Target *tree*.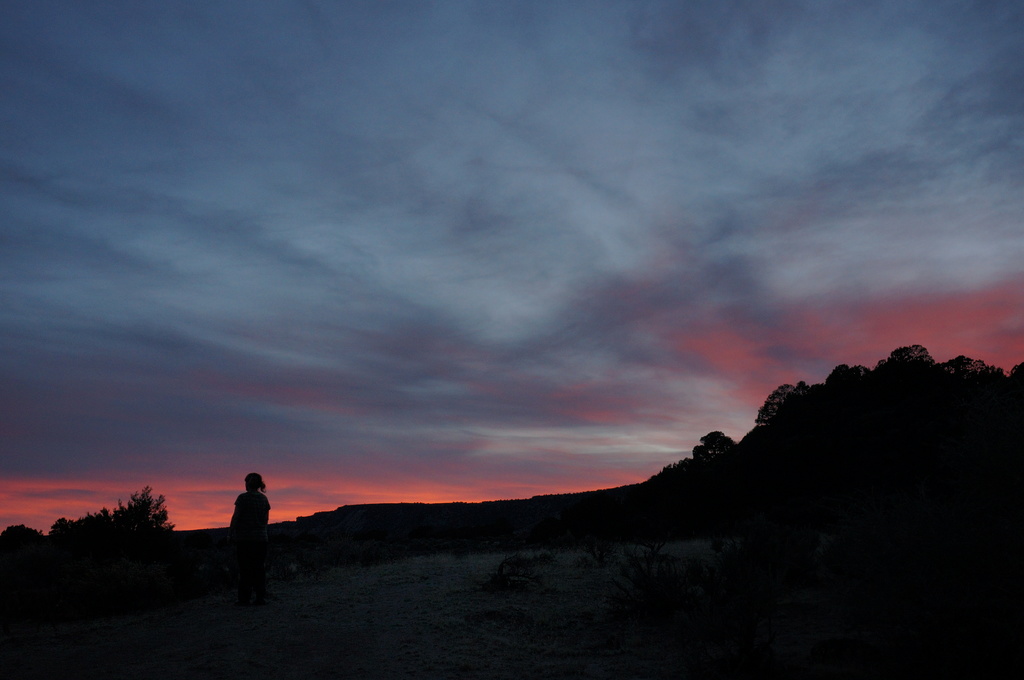
Target region: 0,515,42,565.
